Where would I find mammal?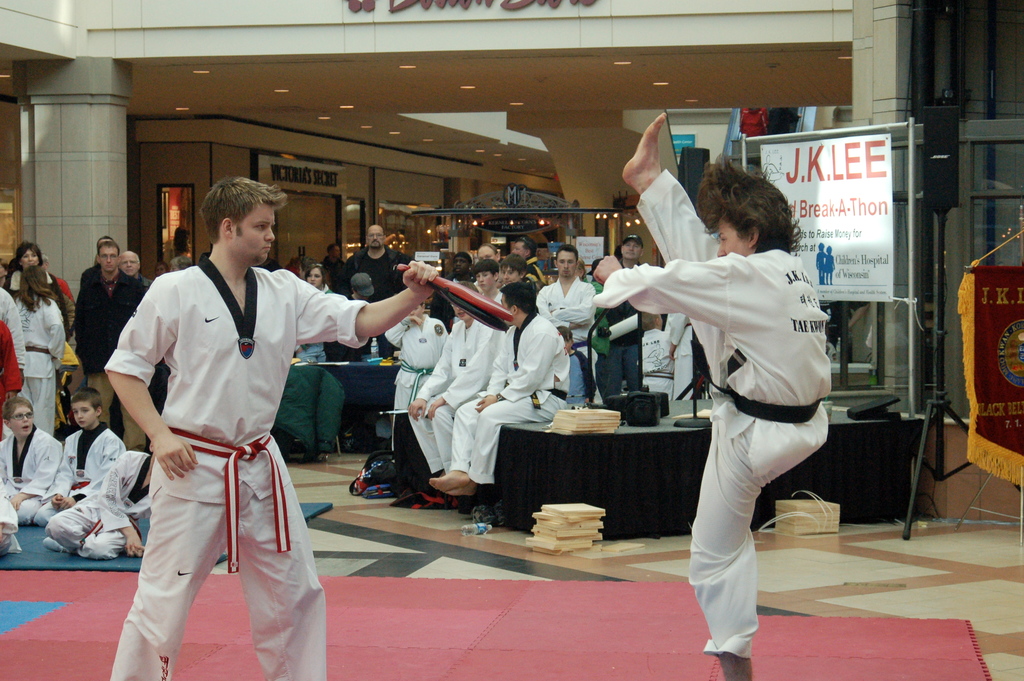
At [x1=0, y1=282, x2=29, y2=445].
